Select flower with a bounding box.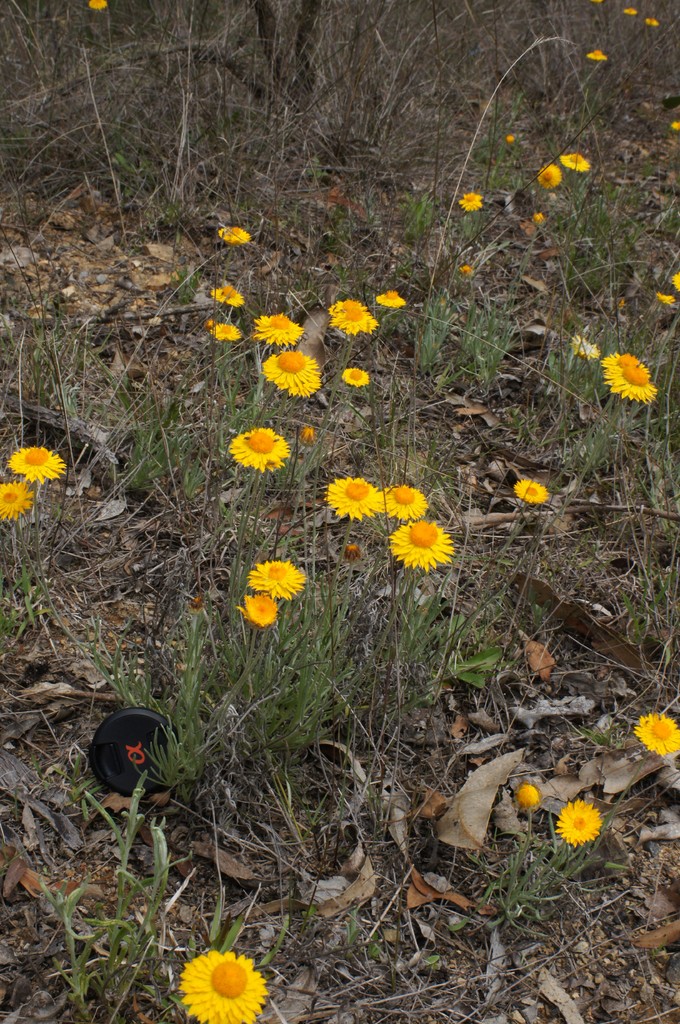
460:192:480:216.
